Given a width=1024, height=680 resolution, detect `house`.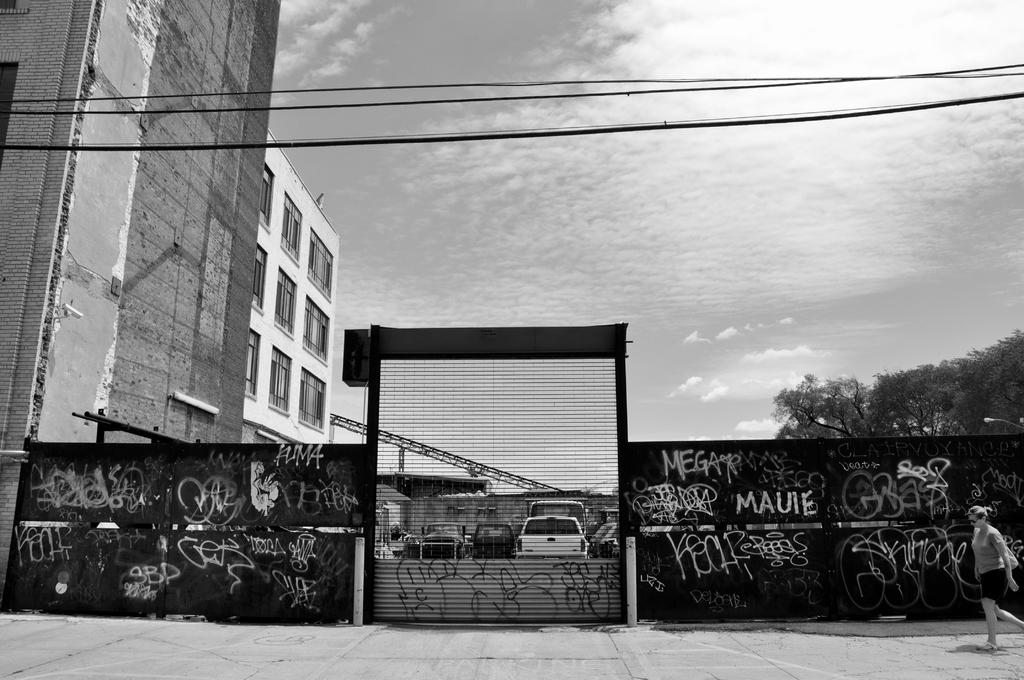
x1=238, y1=127, x2=335, y2=442.
